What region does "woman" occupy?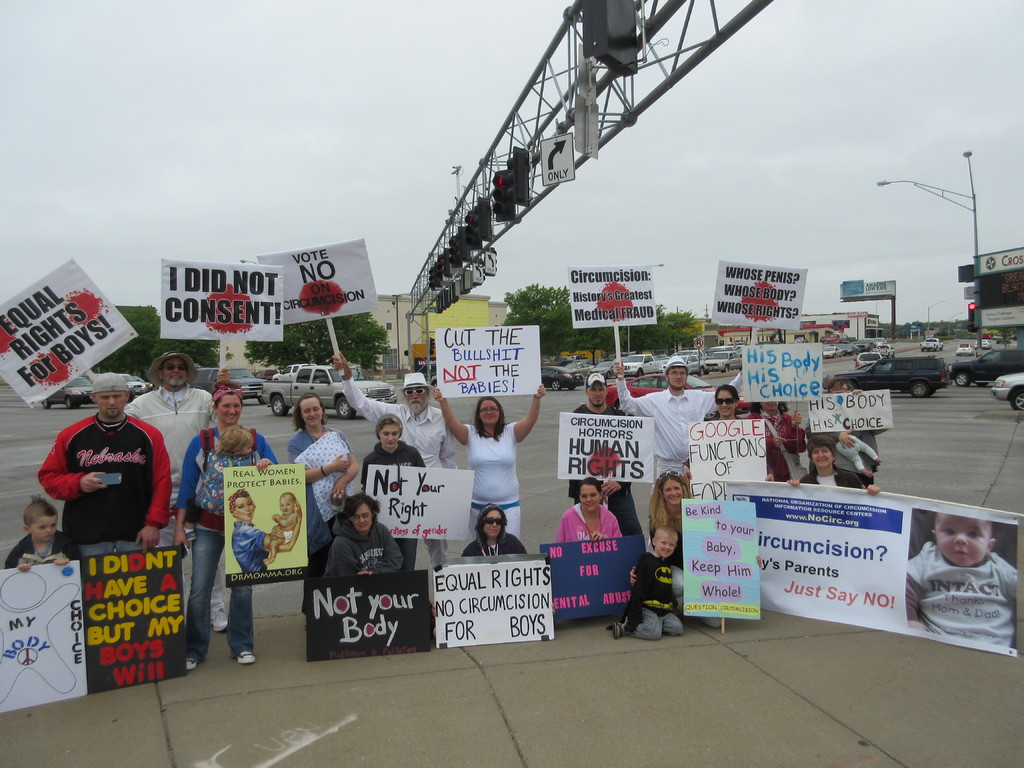
box(166, 382, 284, 673).
